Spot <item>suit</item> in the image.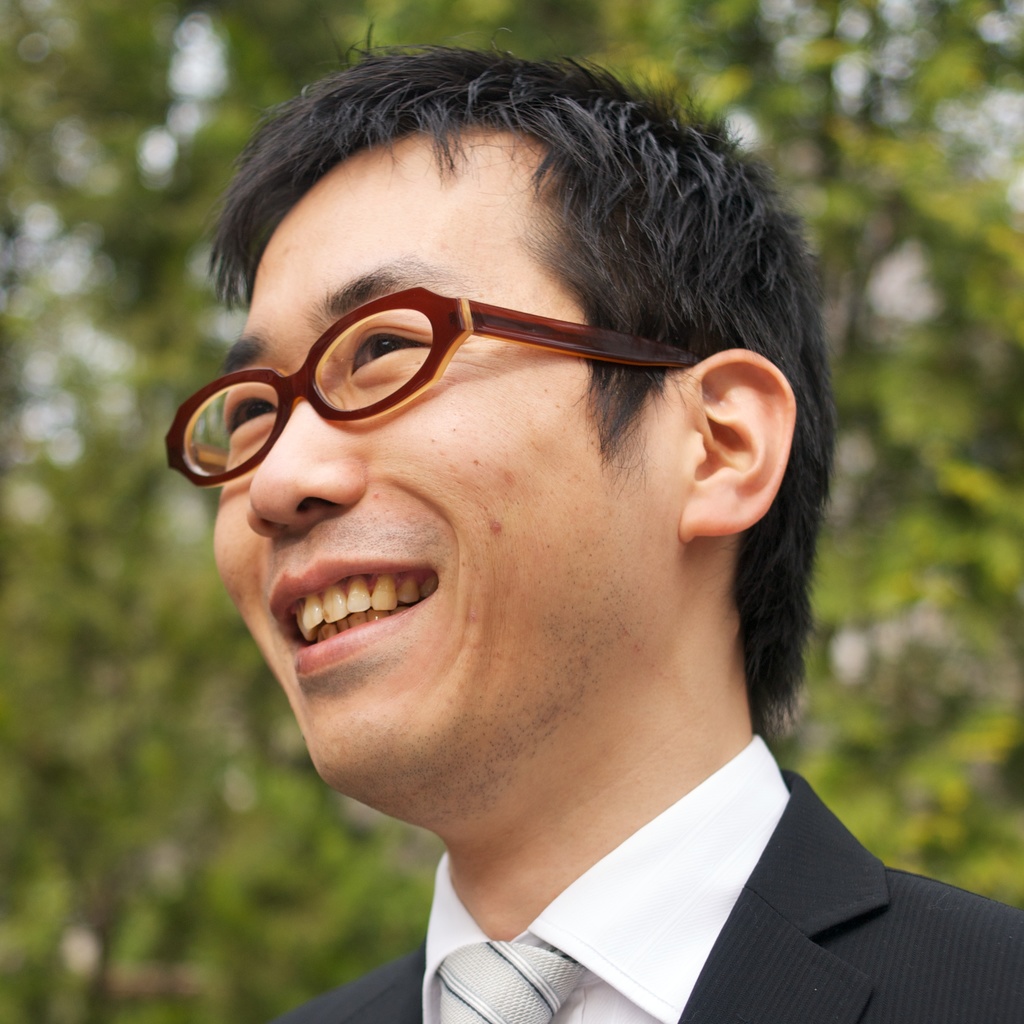
<item>suit</item> found at l=255, t=687, r=1023, b=1023.
